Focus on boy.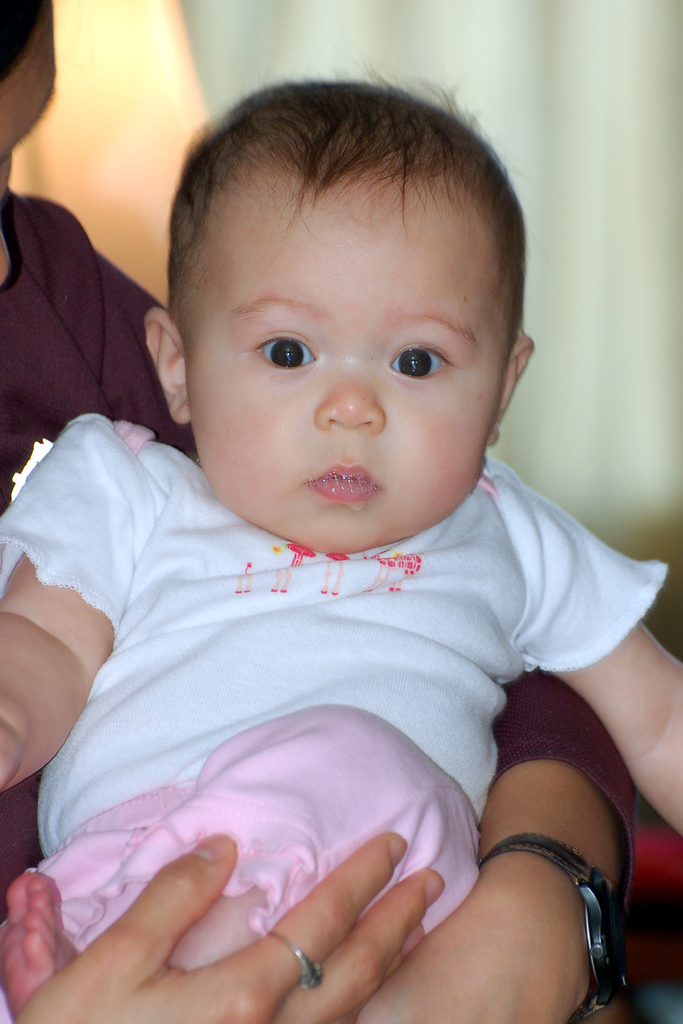
Focused at detection(45, 84, 640, 958).
